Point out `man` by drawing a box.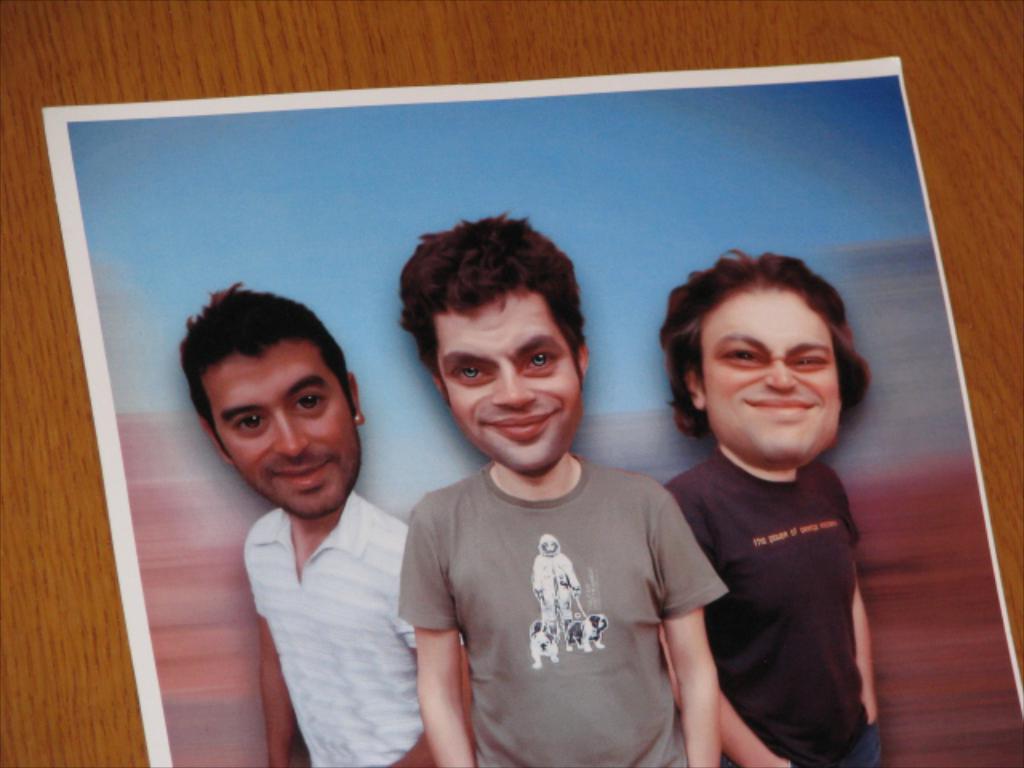
661:237:885:766.
